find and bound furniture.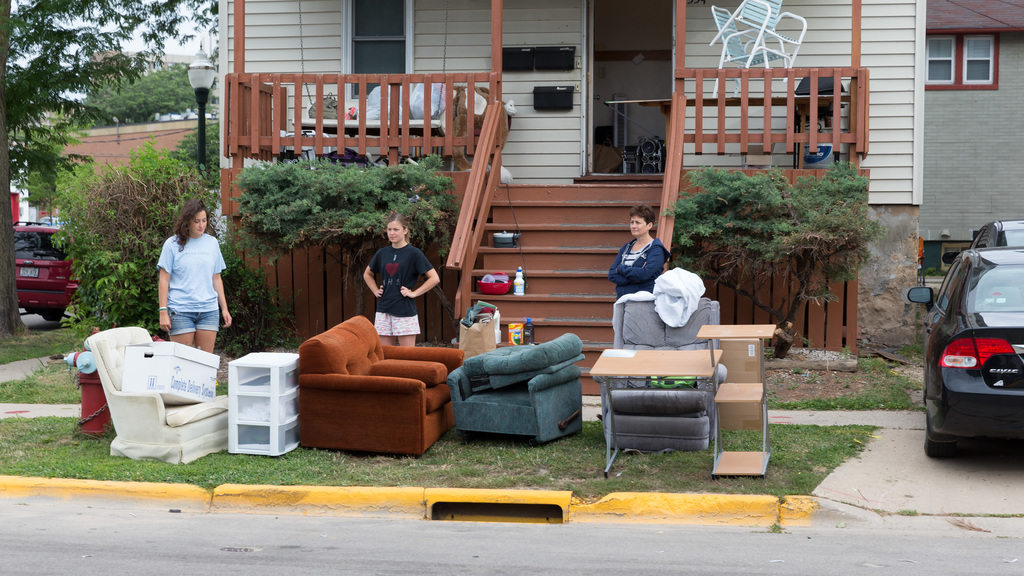
Bound: 593/321/780/477.
